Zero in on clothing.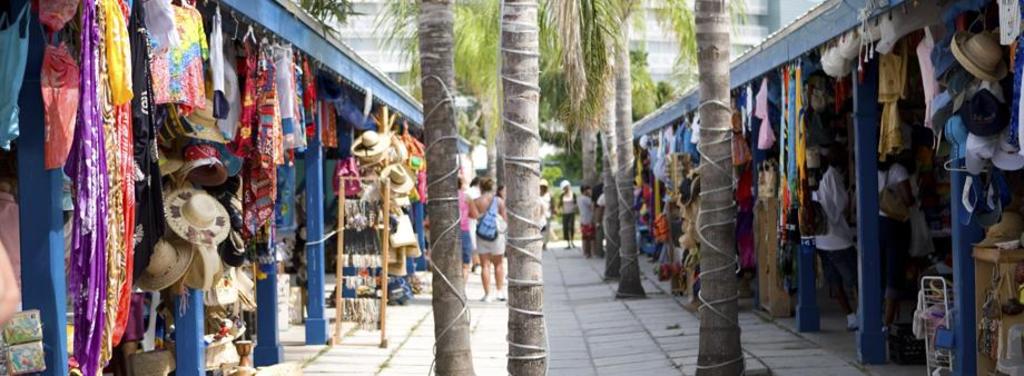
Zeroed in: box=[149, 0, 209, 111].
